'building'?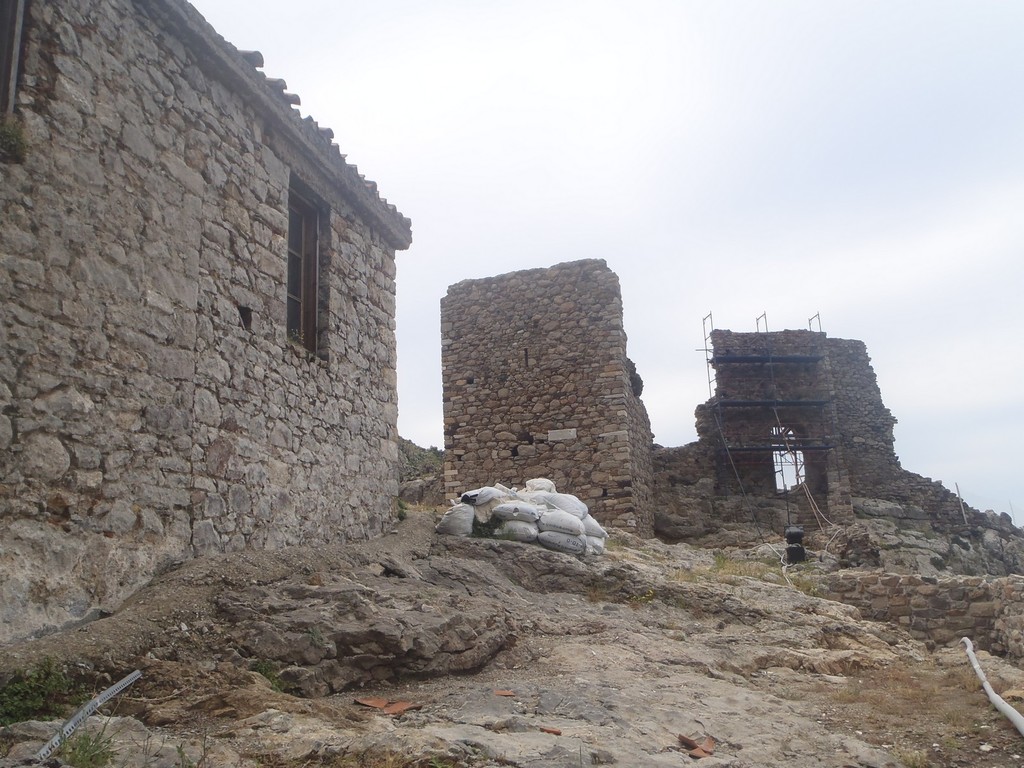
(left=0, top=0, right=408, bottom=664)
